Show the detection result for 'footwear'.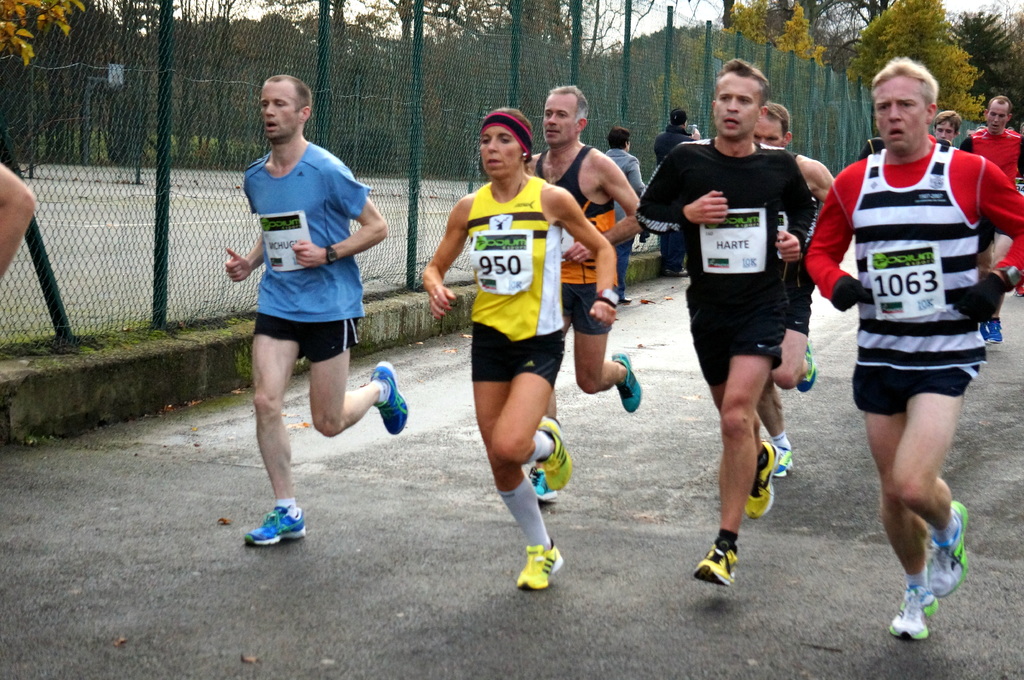
x1=511, y1=544, x2=563, y2=596.
